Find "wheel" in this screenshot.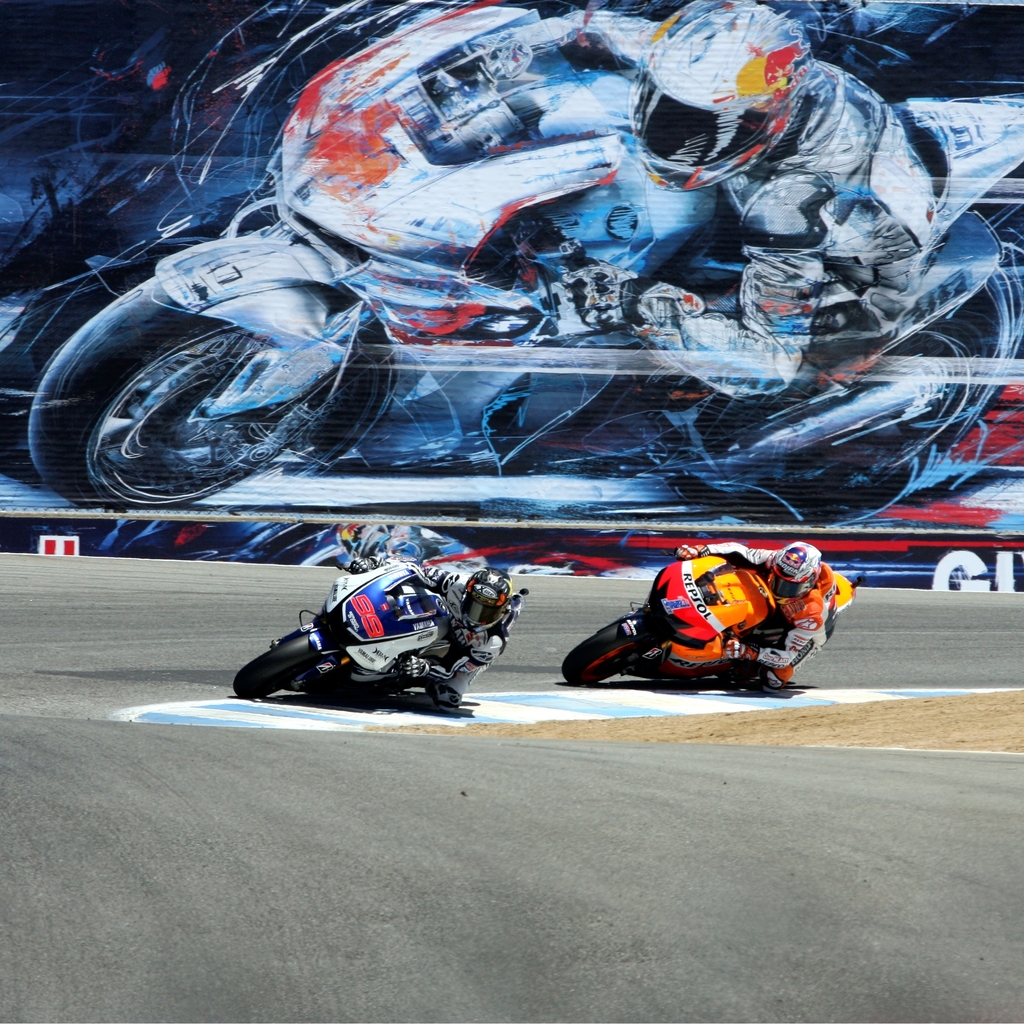
The bounding box for "wheel" is left=232, top=619, right=323, bottom=696.
